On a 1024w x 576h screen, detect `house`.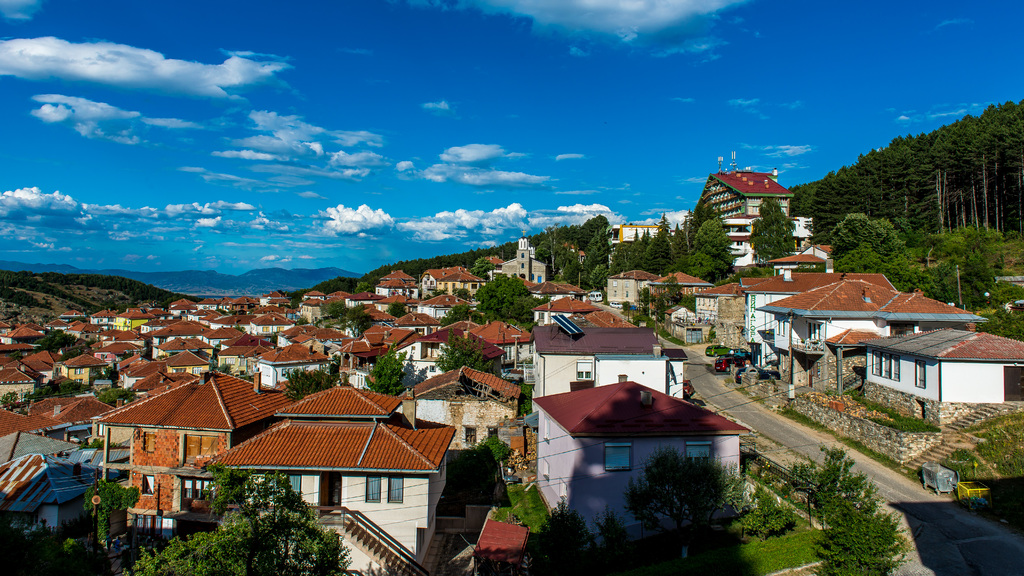
x1=22 y1=346 x2=74 y2=377.
